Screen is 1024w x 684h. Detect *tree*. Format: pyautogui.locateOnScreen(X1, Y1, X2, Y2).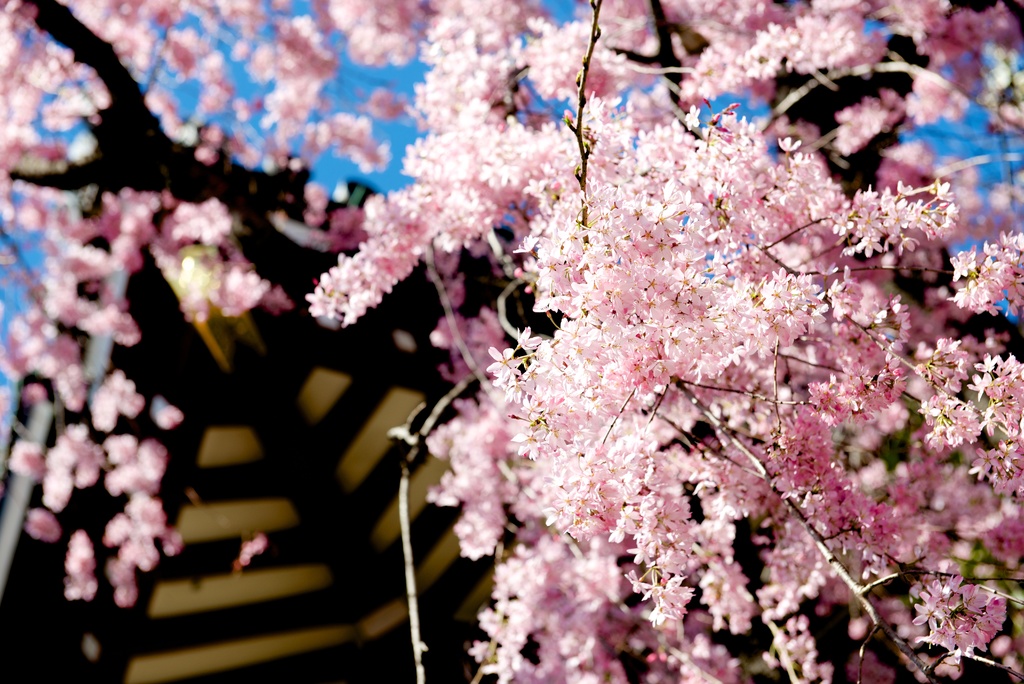
pyautogui.locateOnScreen(0, 0, 1023, 678).
